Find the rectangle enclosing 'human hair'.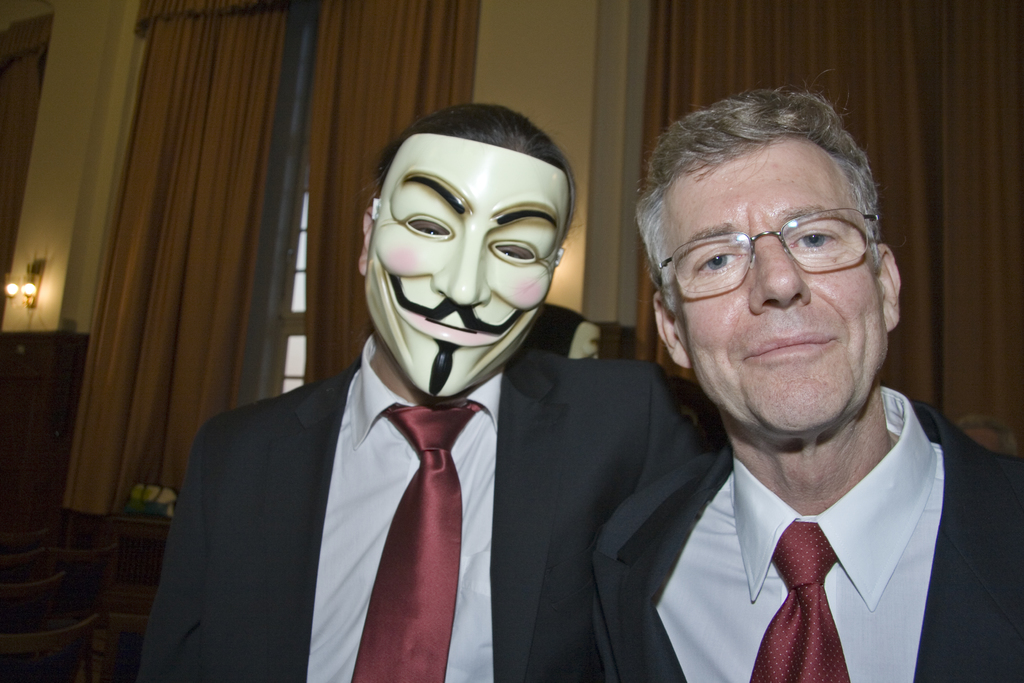
bbox(355, 99, 577, 229).
